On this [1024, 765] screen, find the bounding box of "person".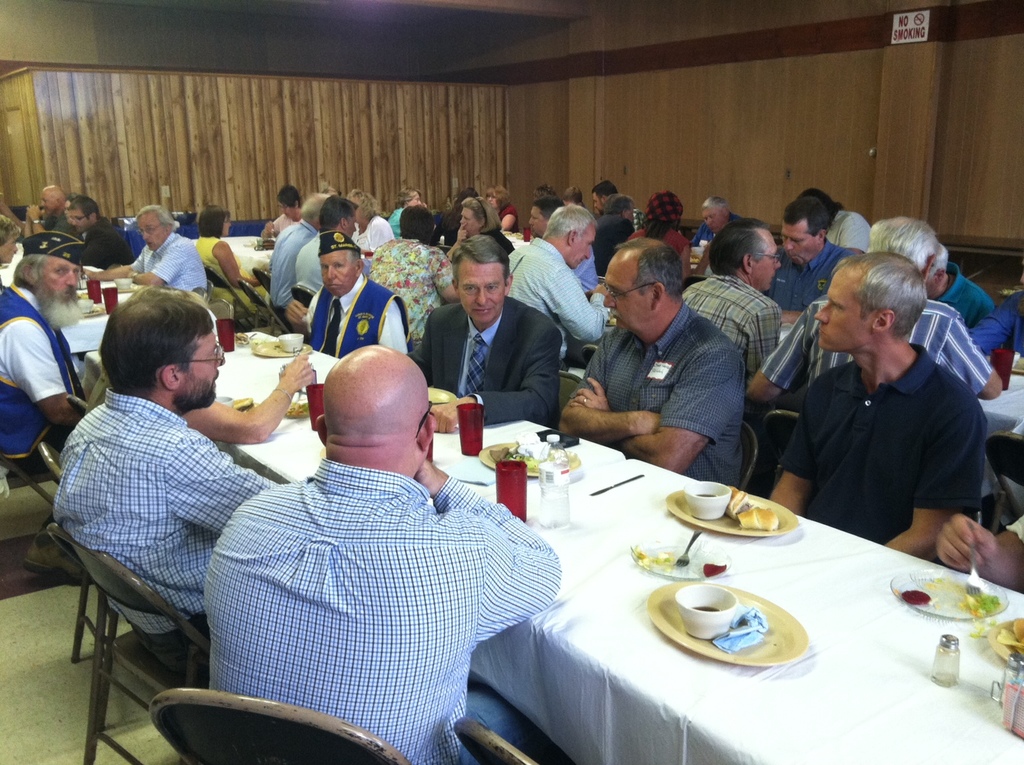
Bounding box: {"x1": 749, "y1": 215, "x2": 1006, "y2": 404}.
